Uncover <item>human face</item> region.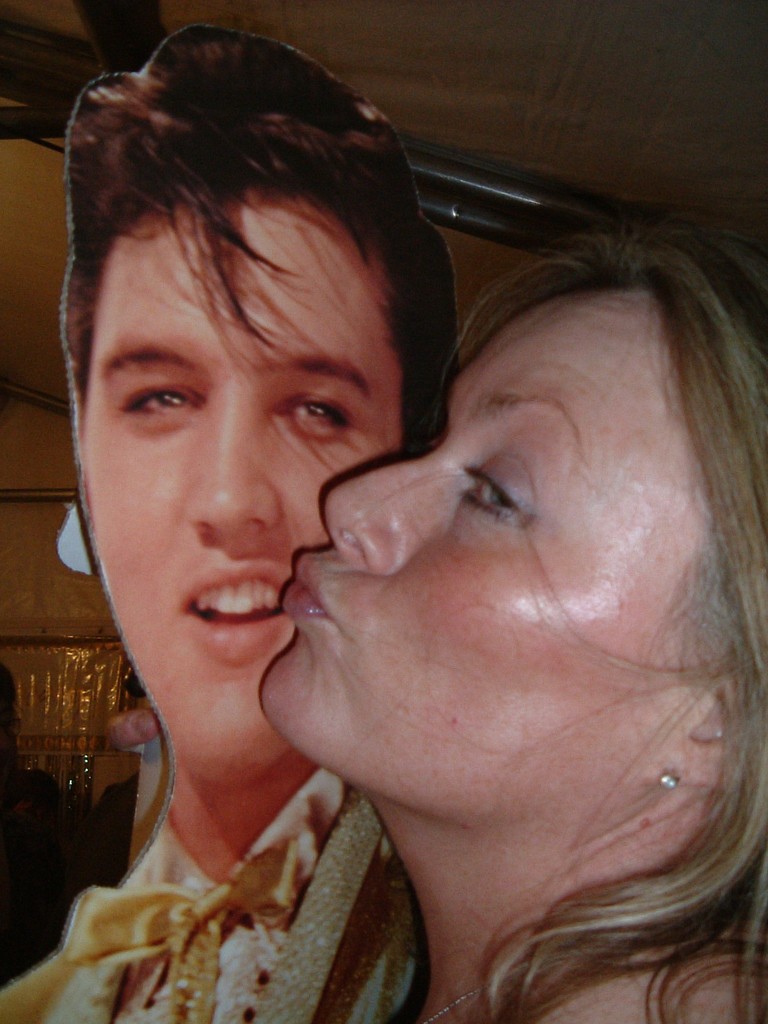
Uncovered: bbox=(259, 283, 719, 803).
